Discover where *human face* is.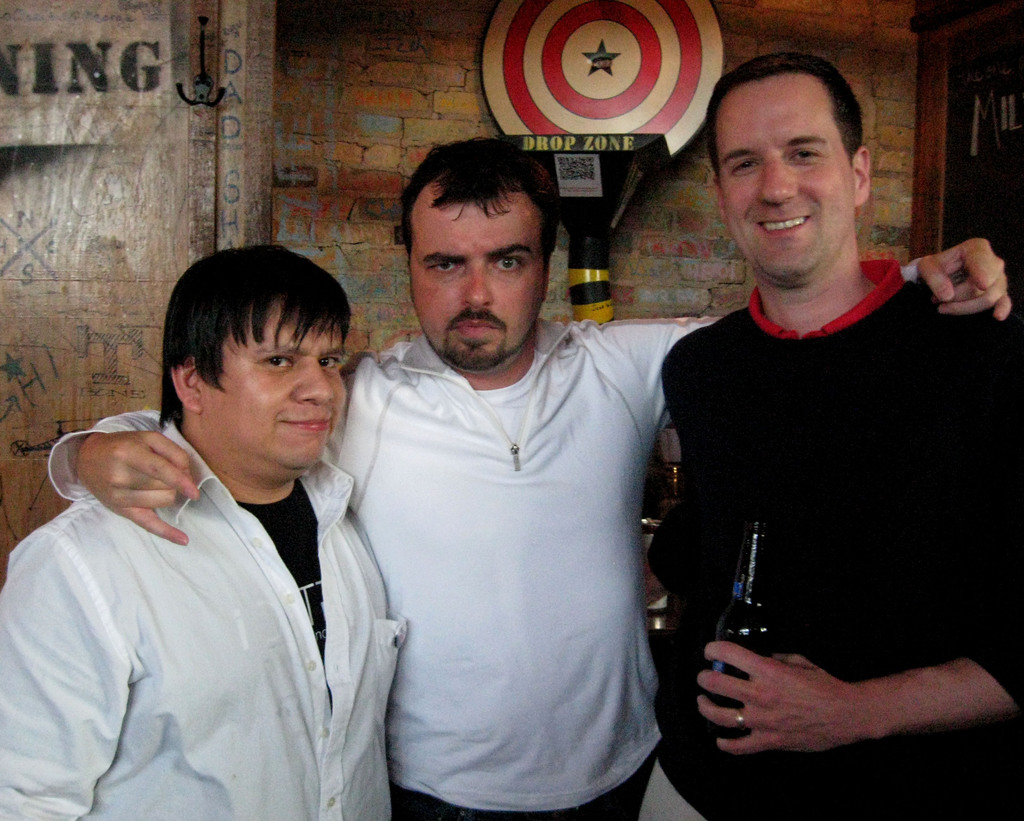
Discovered at l=406, t=194, r=541, b=372.
